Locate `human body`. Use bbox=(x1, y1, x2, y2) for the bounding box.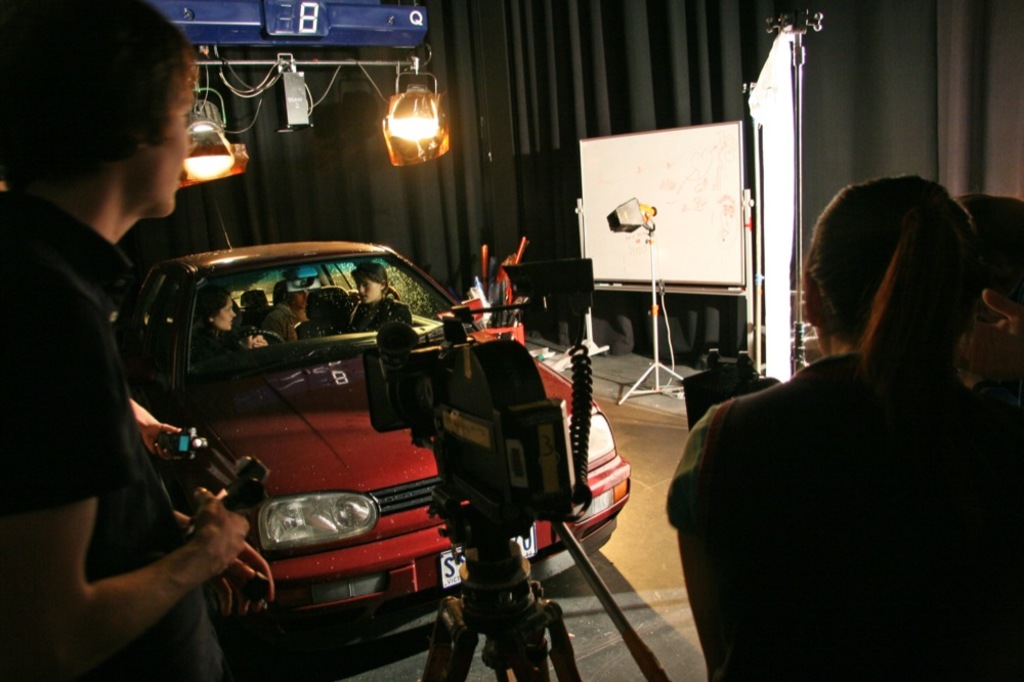
bbox=(191, 322, 268, 366).
